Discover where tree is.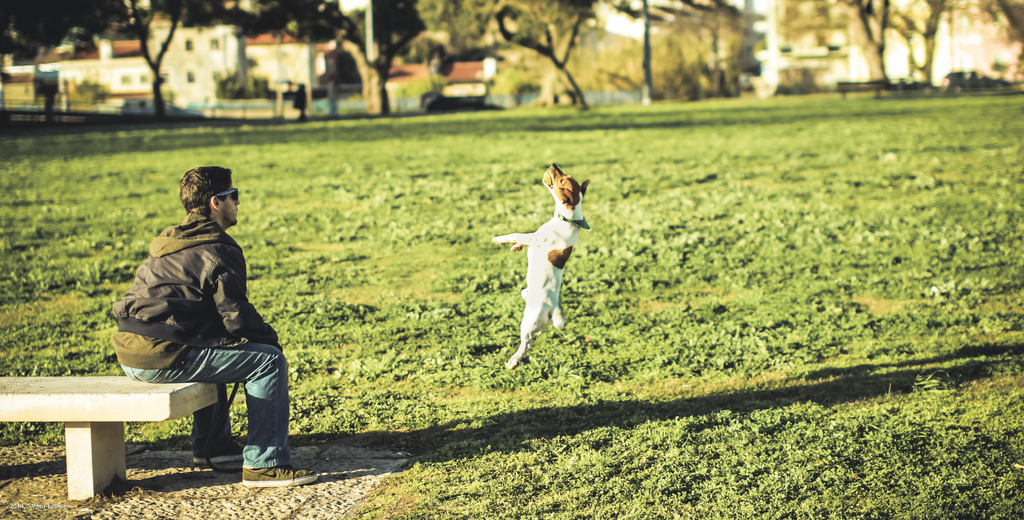
Discovered at <box>884,0,952,82</box>.
